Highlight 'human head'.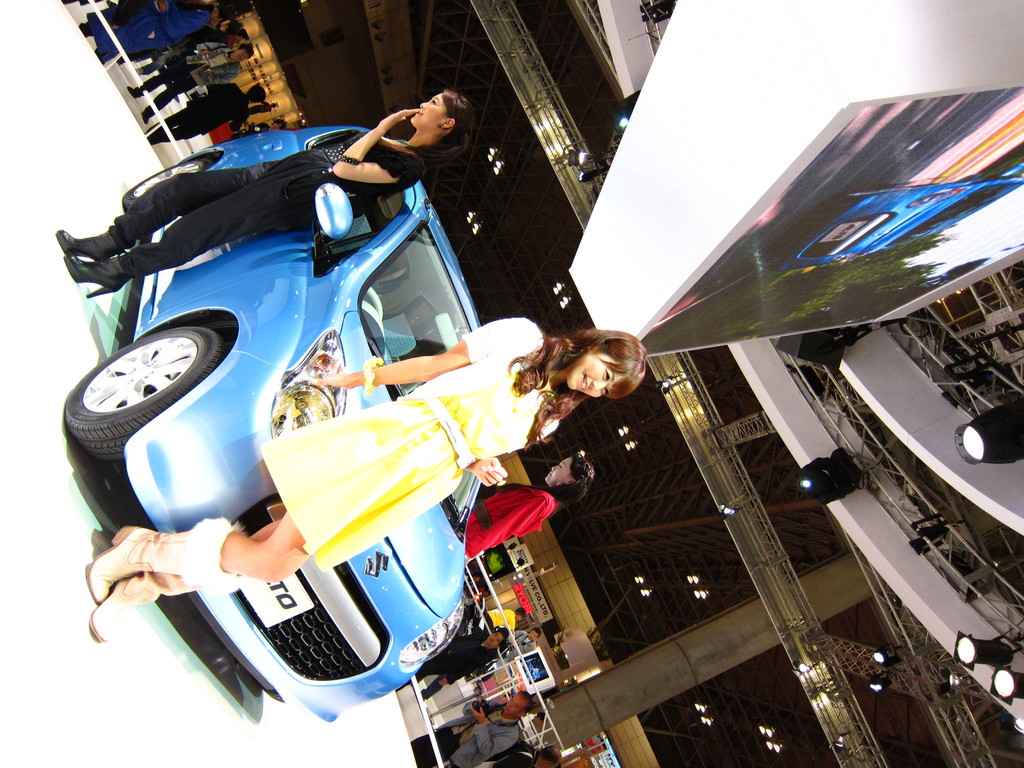
Highlighted region: bbox=(486, 627, 510, 650).
